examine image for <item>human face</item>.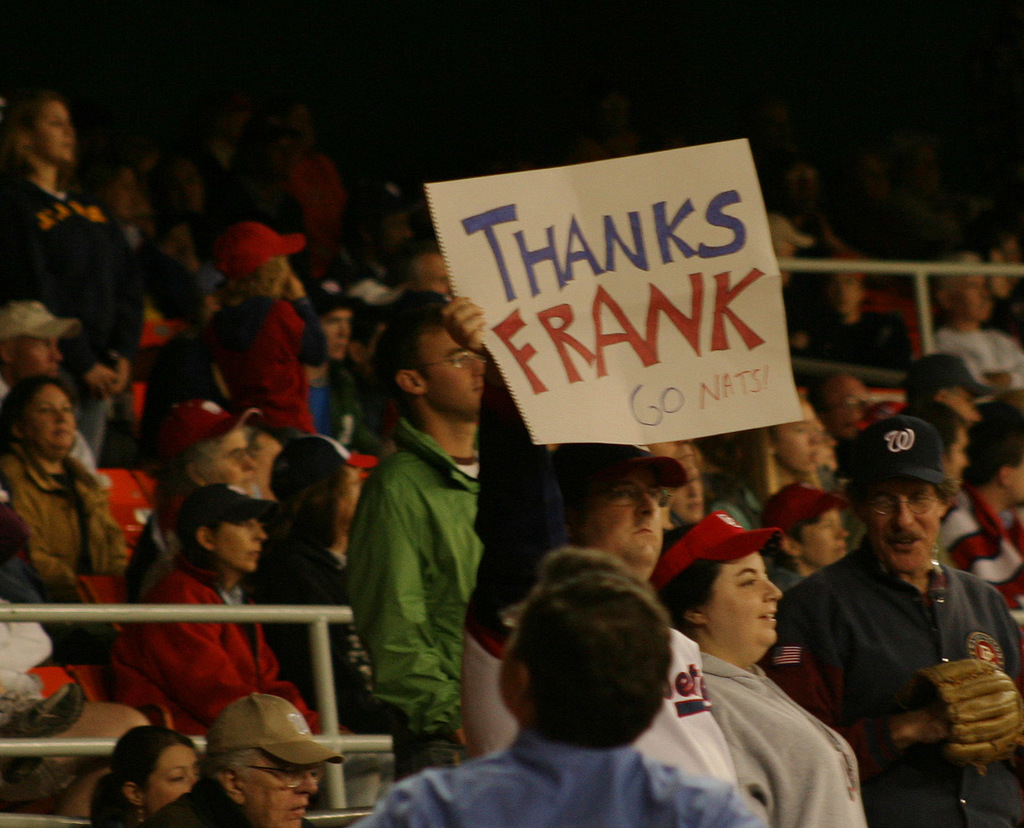
Examination result: box=[20, 343, 59, 372].
